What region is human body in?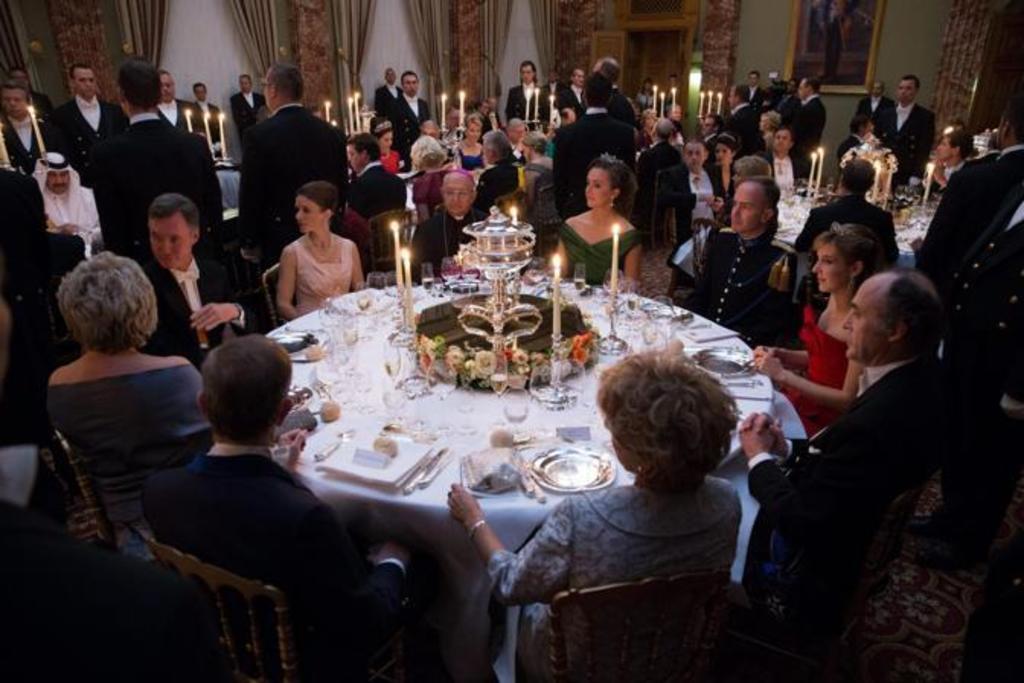
Rect(905, 146, 1022, 287).
